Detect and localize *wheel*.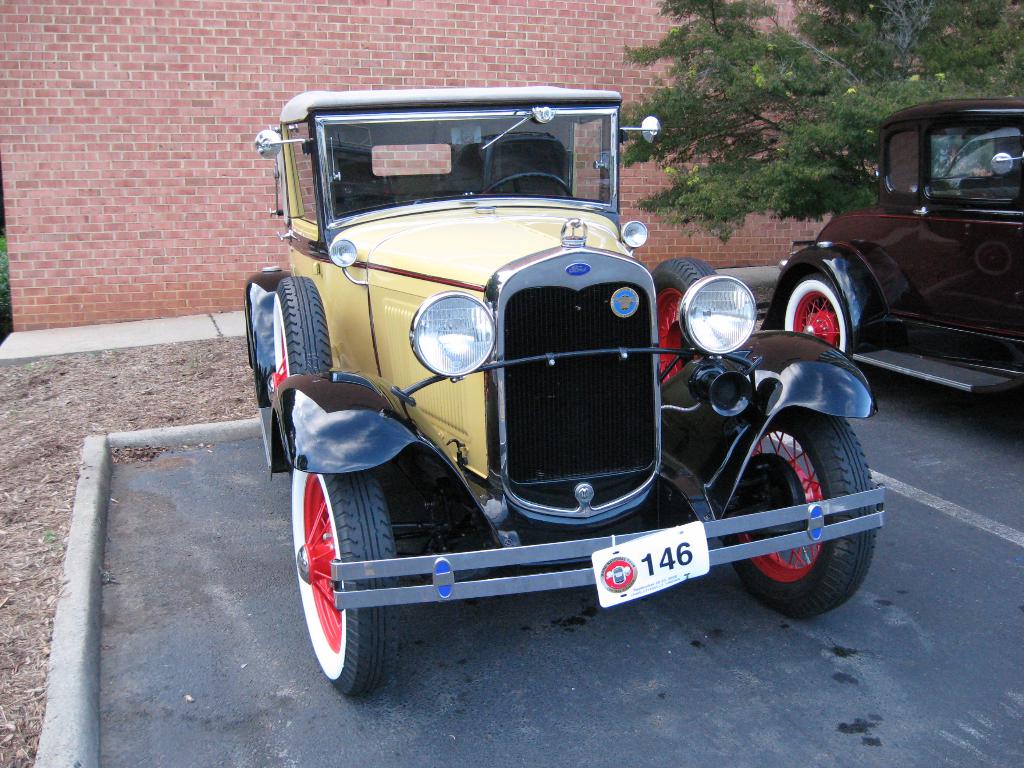
Localized at 483 173 571 198.
